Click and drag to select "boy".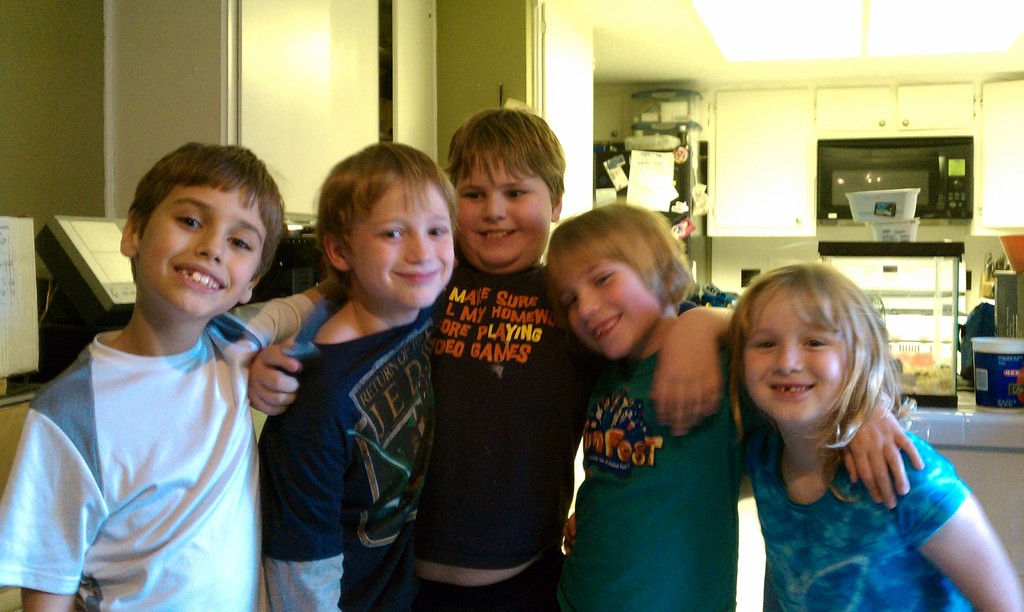
Selection: 0:140:349:611.
